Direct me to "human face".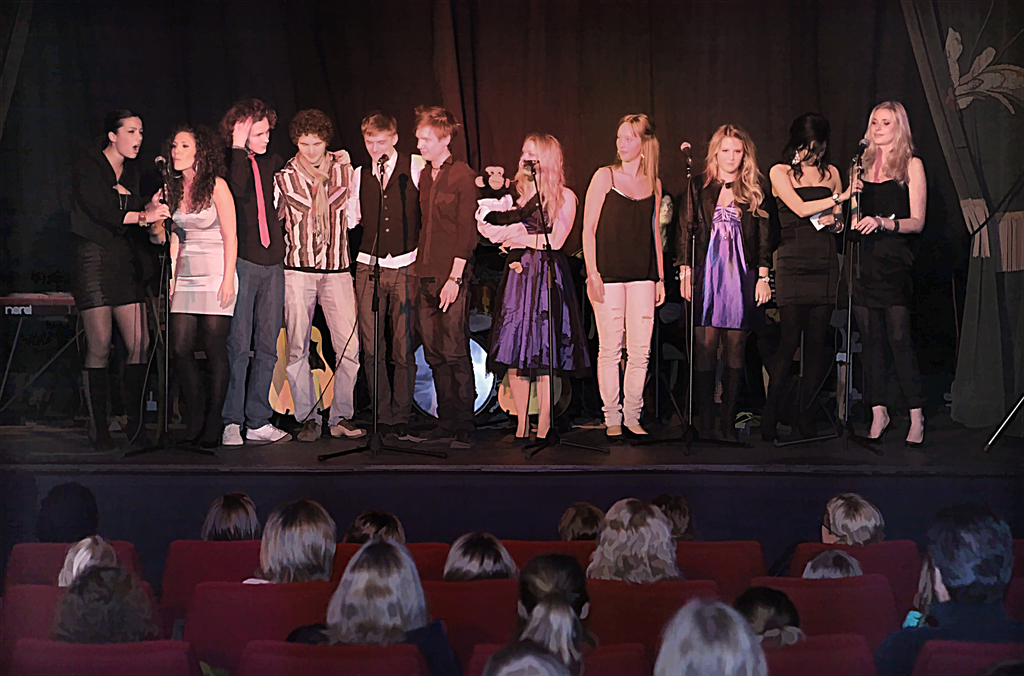
Direction: left=170, top=133, right=191, bottom=167.
